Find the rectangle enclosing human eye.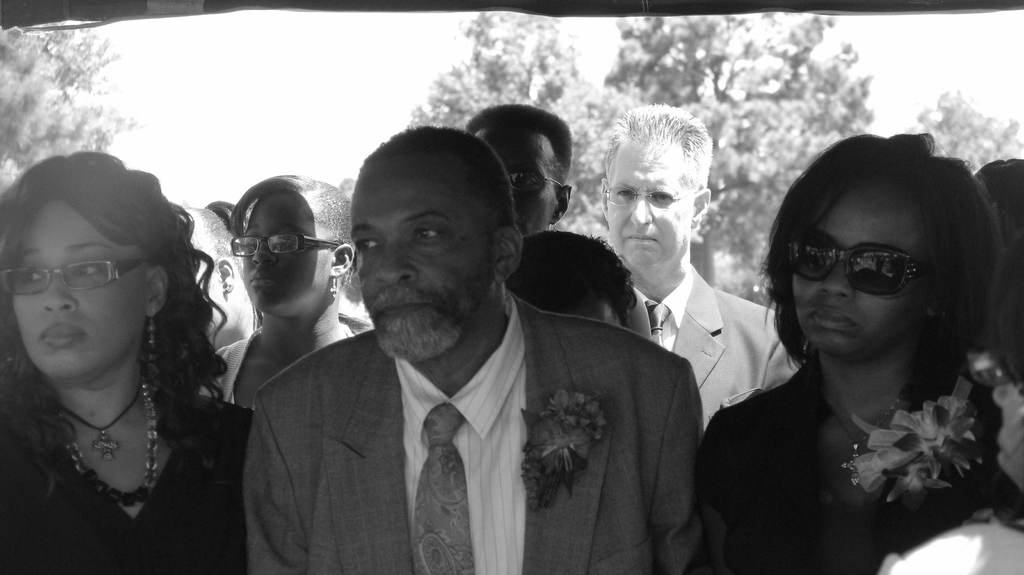
[271, 232, 298, 250].
